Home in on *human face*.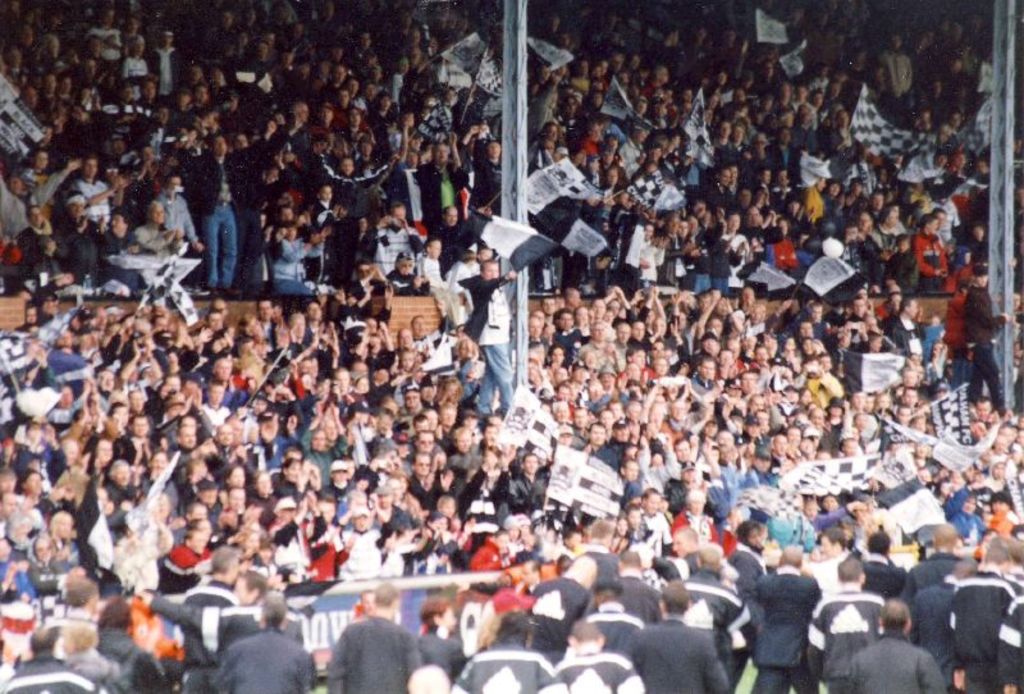
Homed in at bbox=[801, 440, 814, 455].
